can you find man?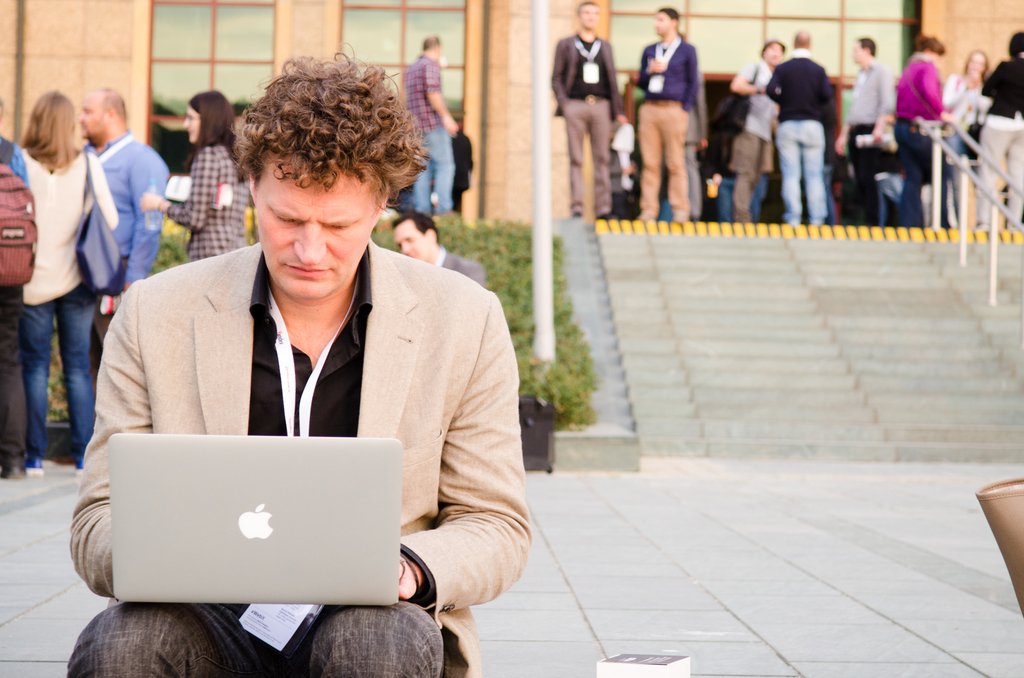
Yes, bounding box: (552, 0, 621, 219).
